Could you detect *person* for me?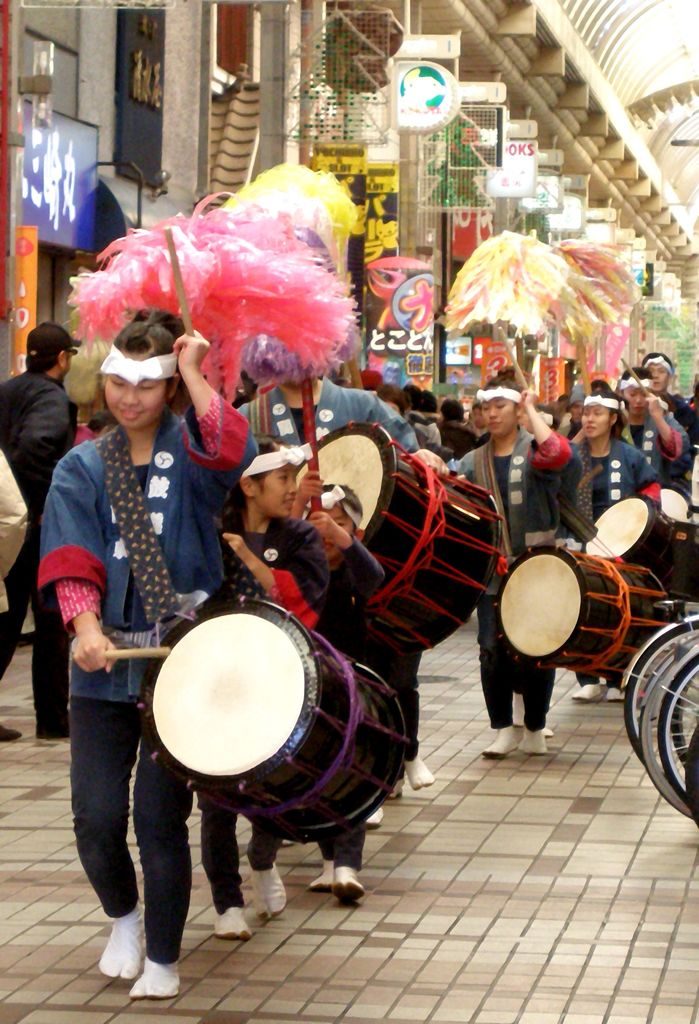
Detection result: locate(236, 368, 420, 903).
